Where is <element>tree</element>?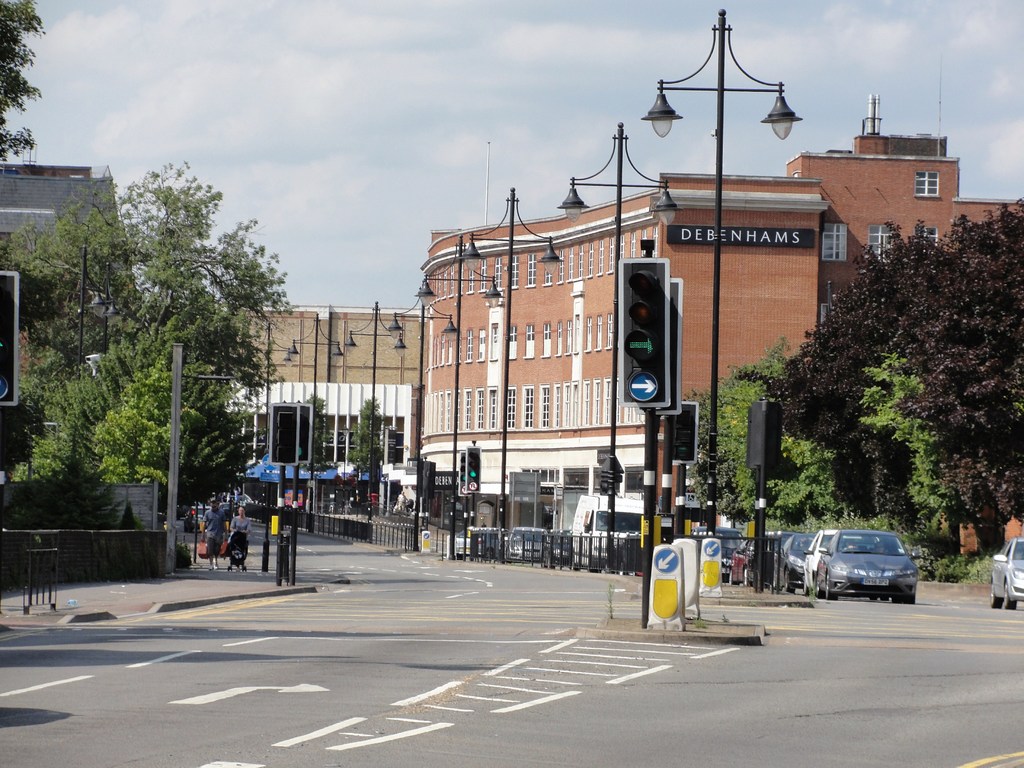
<bbox>294, 388, 330, 534</bbox>.
